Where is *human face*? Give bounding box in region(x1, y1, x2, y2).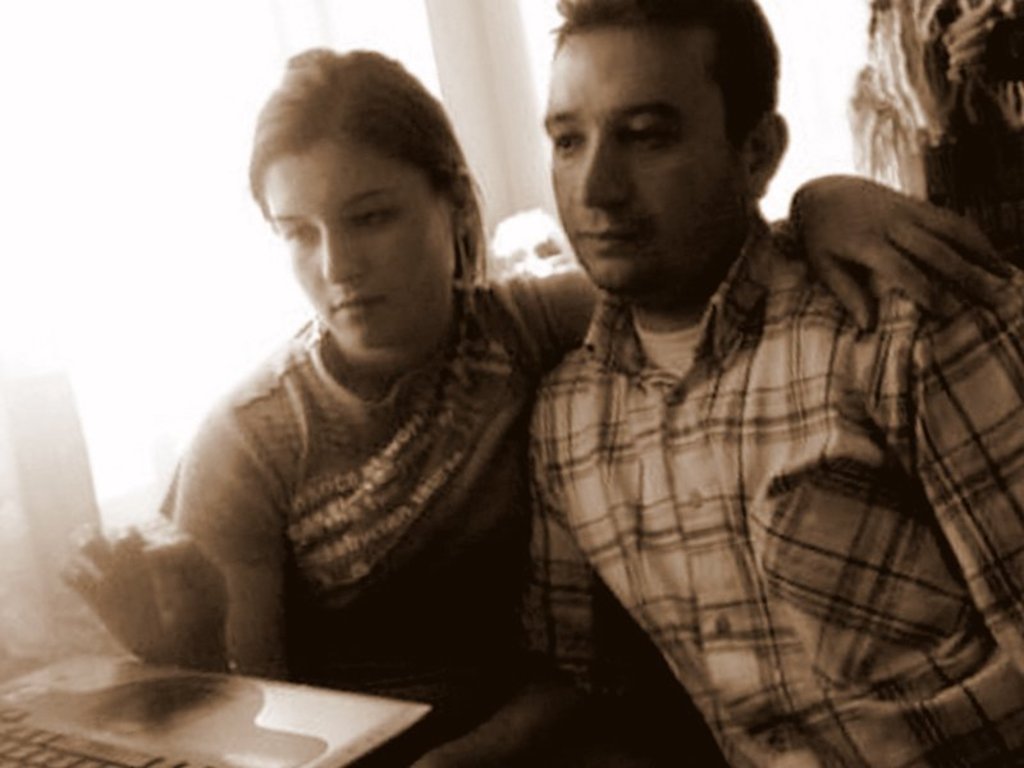
region(261, 138, 457, 352).
